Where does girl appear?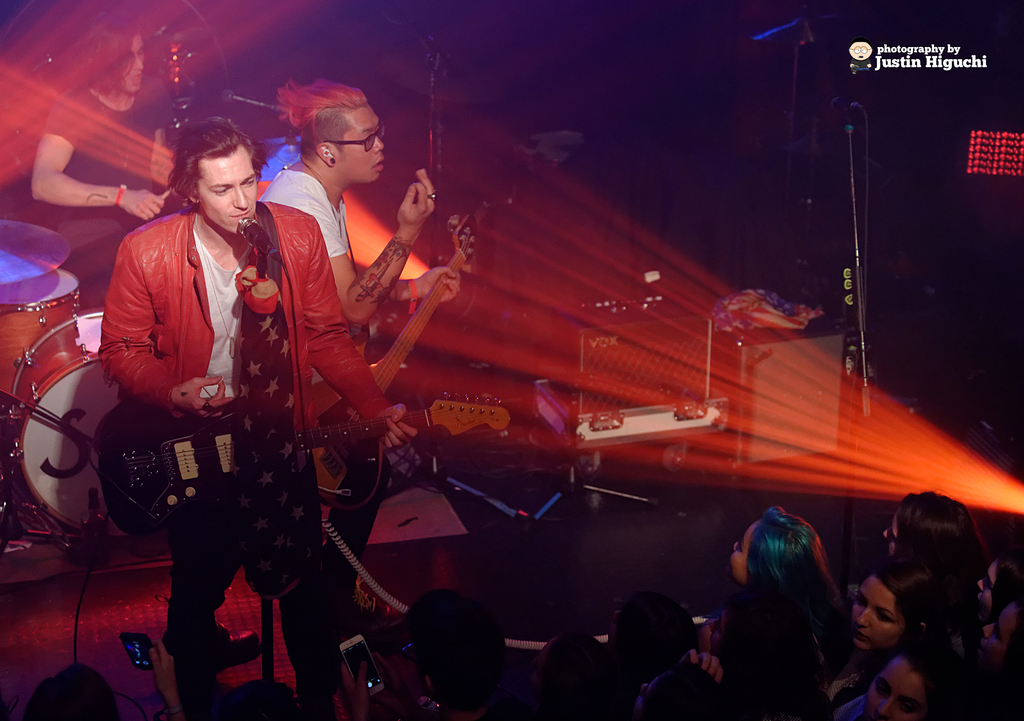
Appears at (left=701, top=510, right=845, bottom=720).
